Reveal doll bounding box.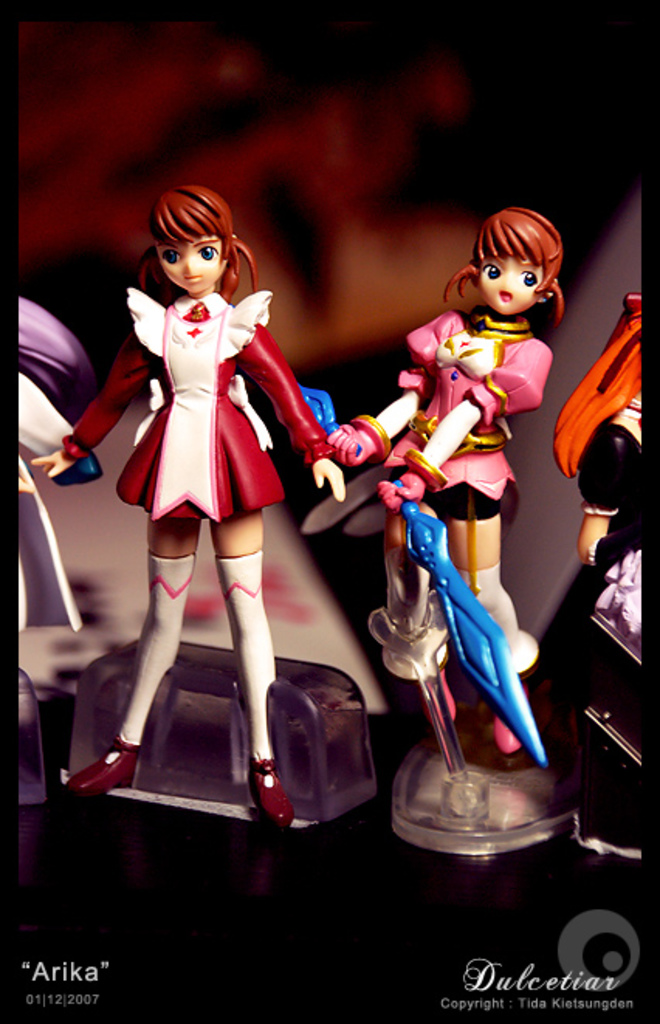
Revealed: l=19, t=189, r=352, b=810.
